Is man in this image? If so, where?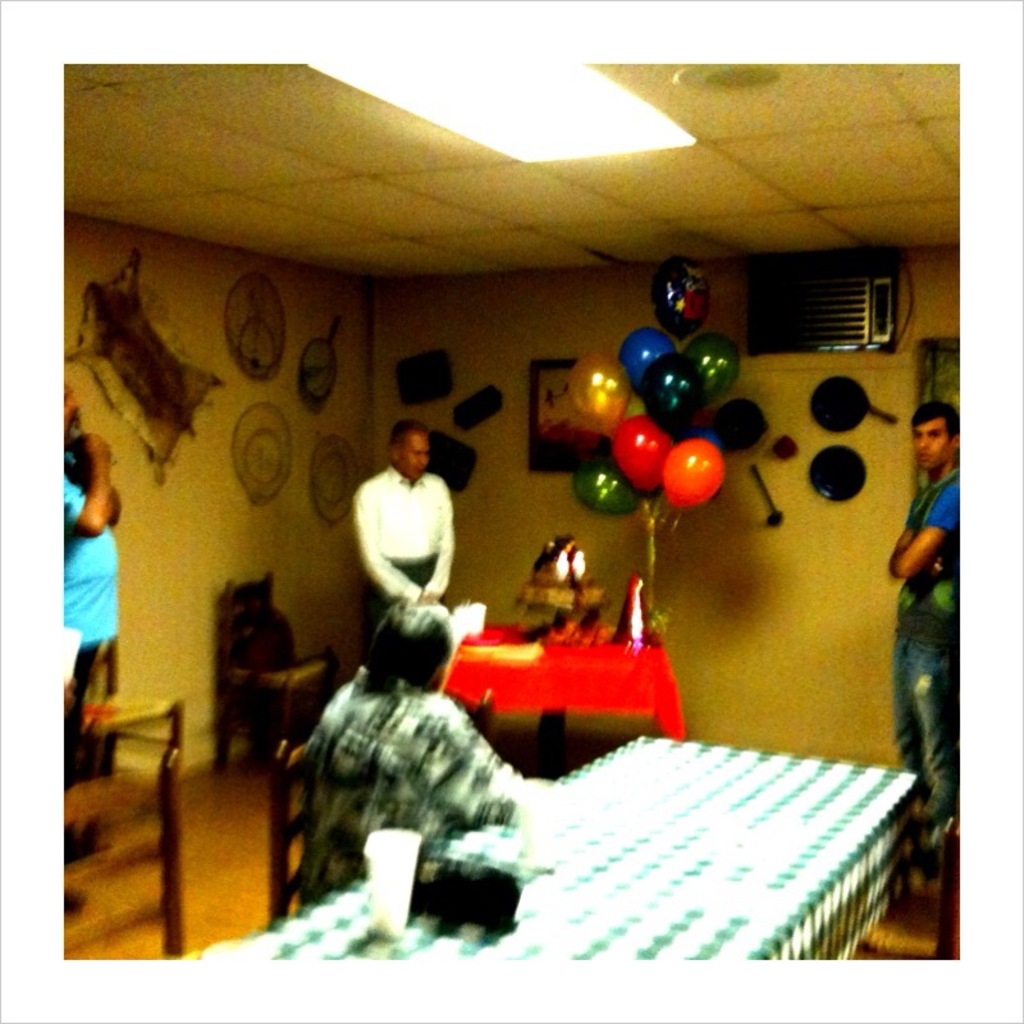
Yes, at detection(340, 429, 480, 628).
